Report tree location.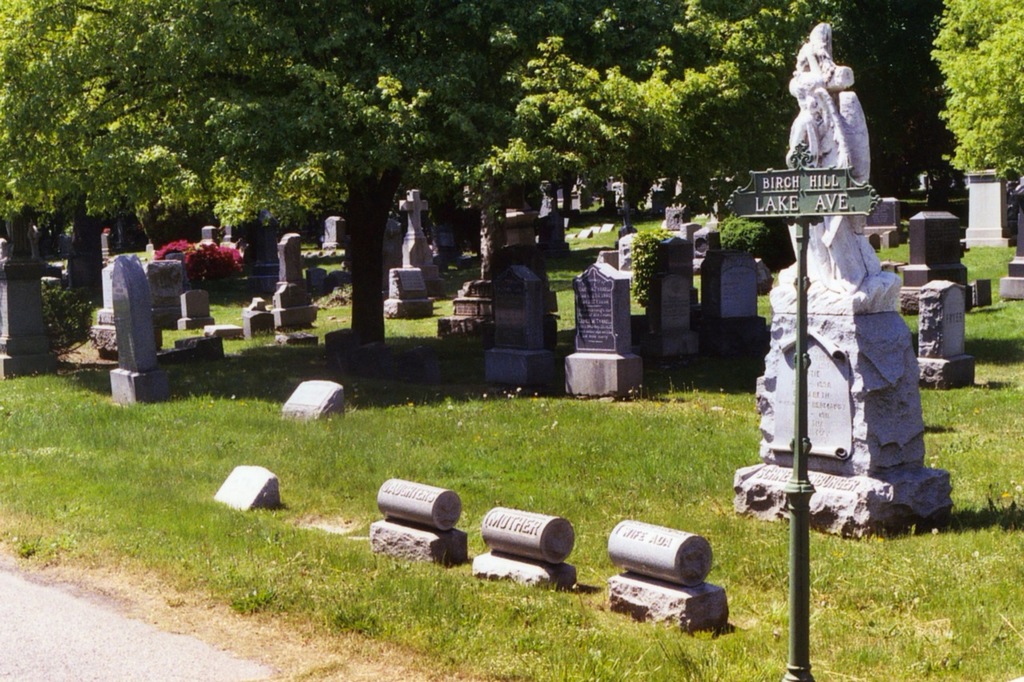
Report: 0, 2, 874, 345.
